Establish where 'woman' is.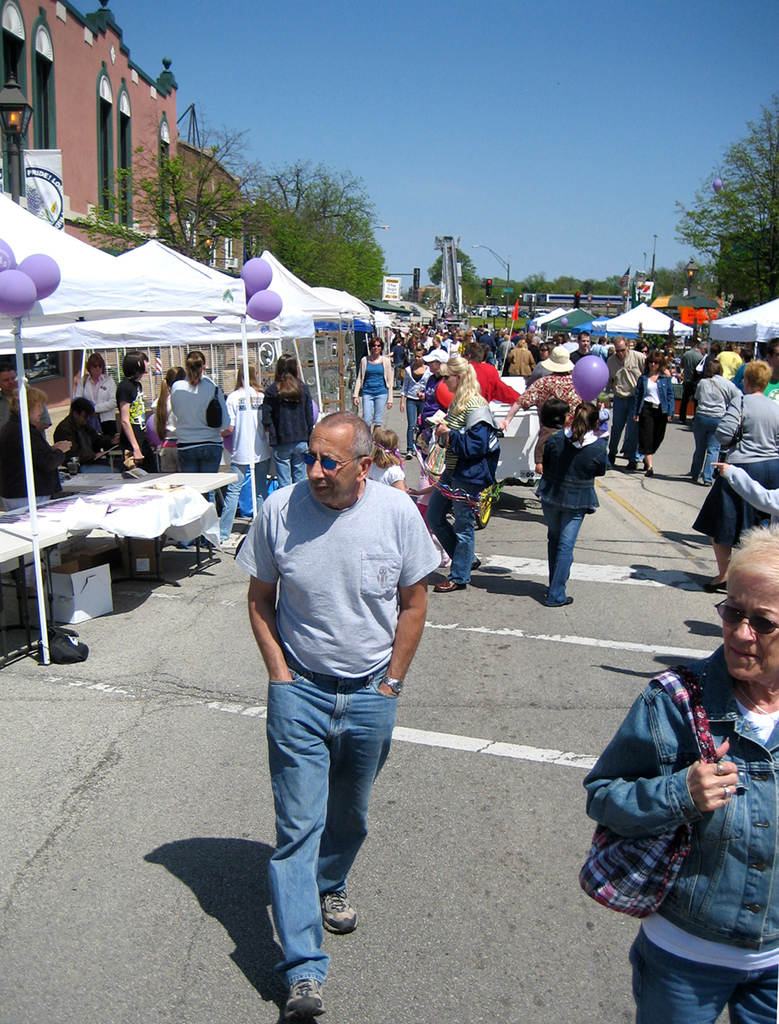
Established at 214, 360, 275, 540.
